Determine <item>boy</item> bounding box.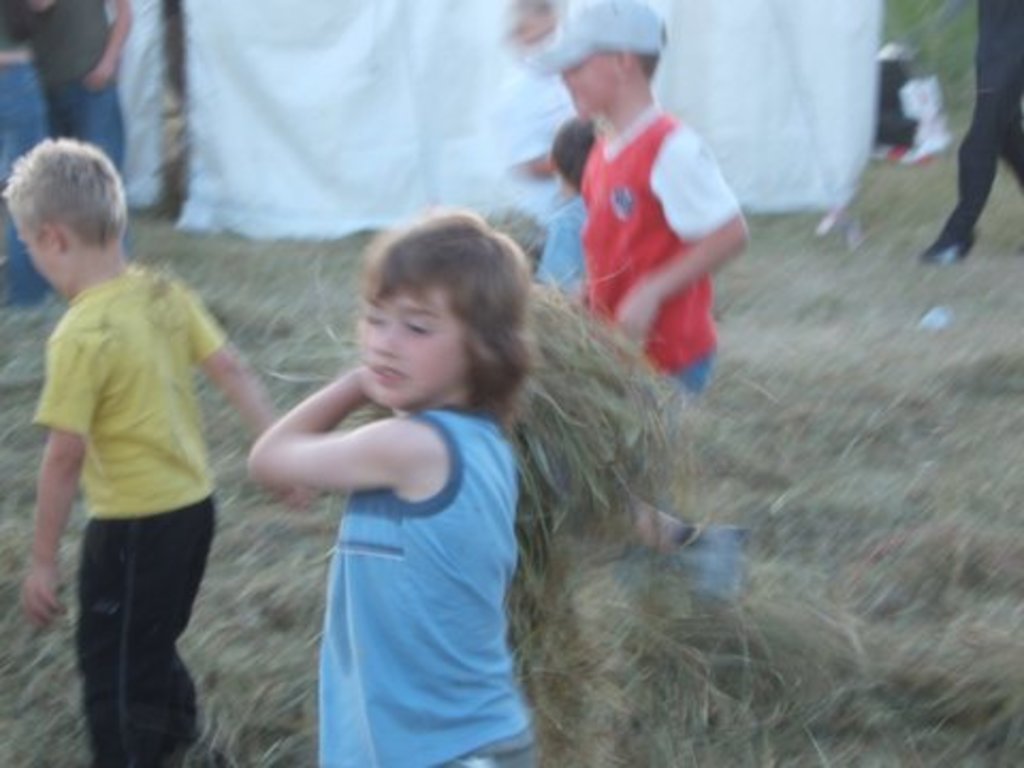
Determined: l=523, t=0, r=749, b=610.
